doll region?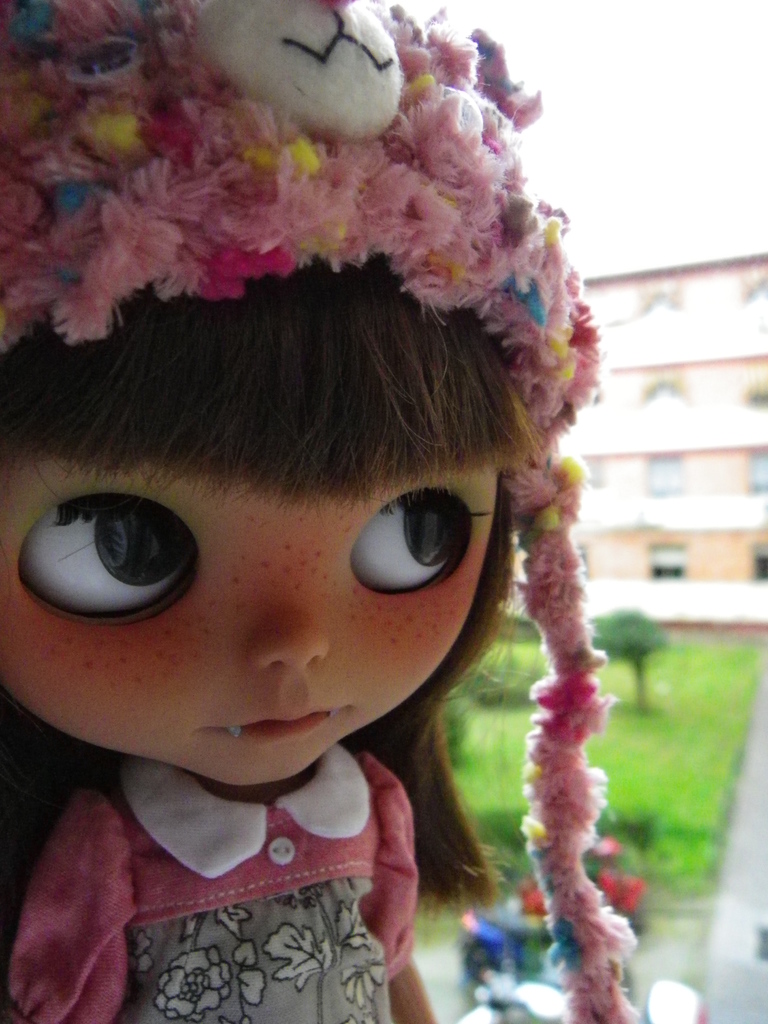
bbox=(0, 17, 626, 998)
